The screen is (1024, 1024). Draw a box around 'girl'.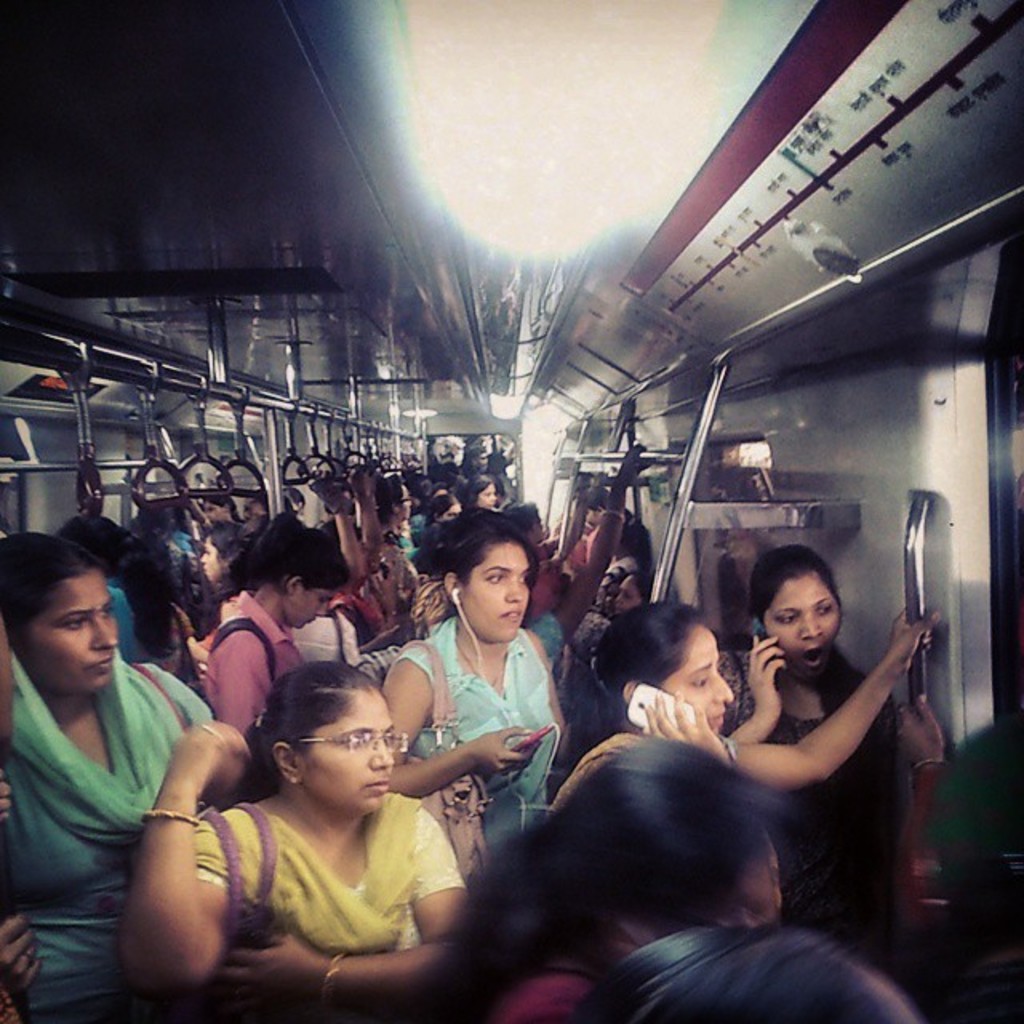
<region>712, 542, 904, 938</region>.
